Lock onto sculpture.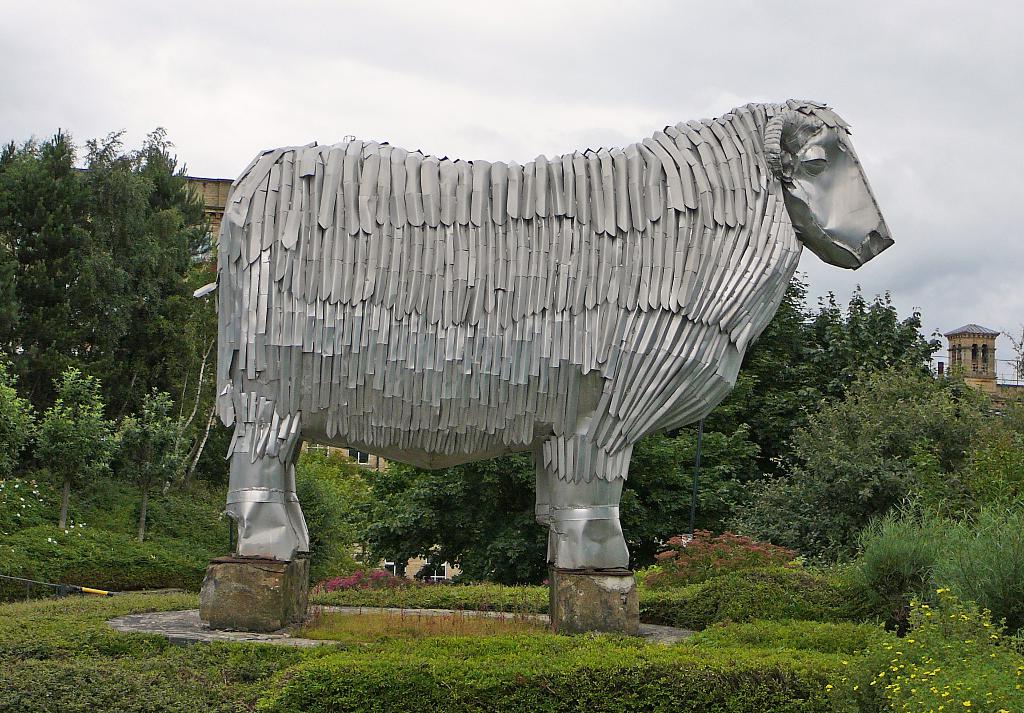
Locked: crop(189, 93, 888, 575).
